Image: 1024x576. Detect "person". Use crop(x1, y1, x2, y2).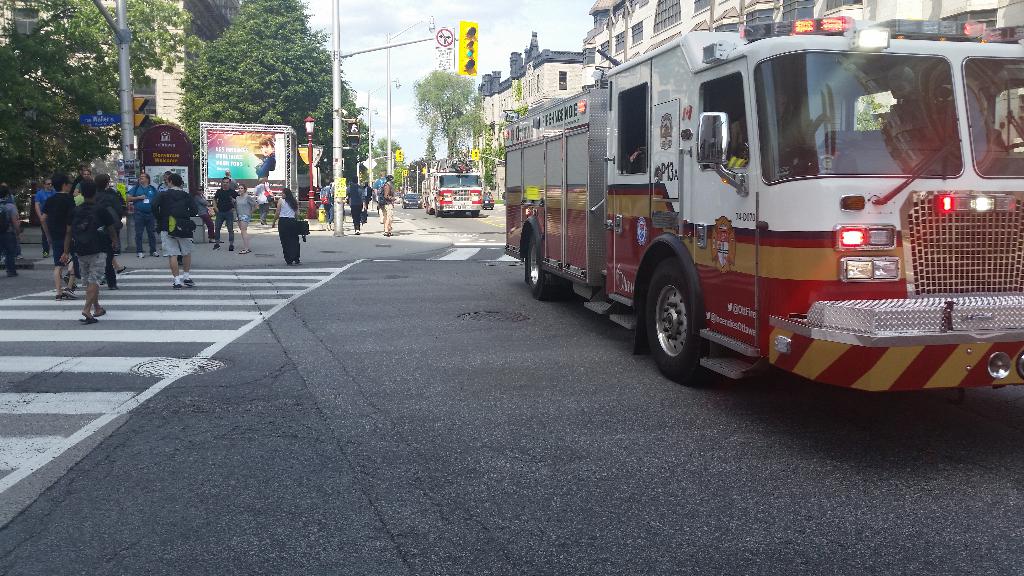
crop(371, 172, 387, 217).
